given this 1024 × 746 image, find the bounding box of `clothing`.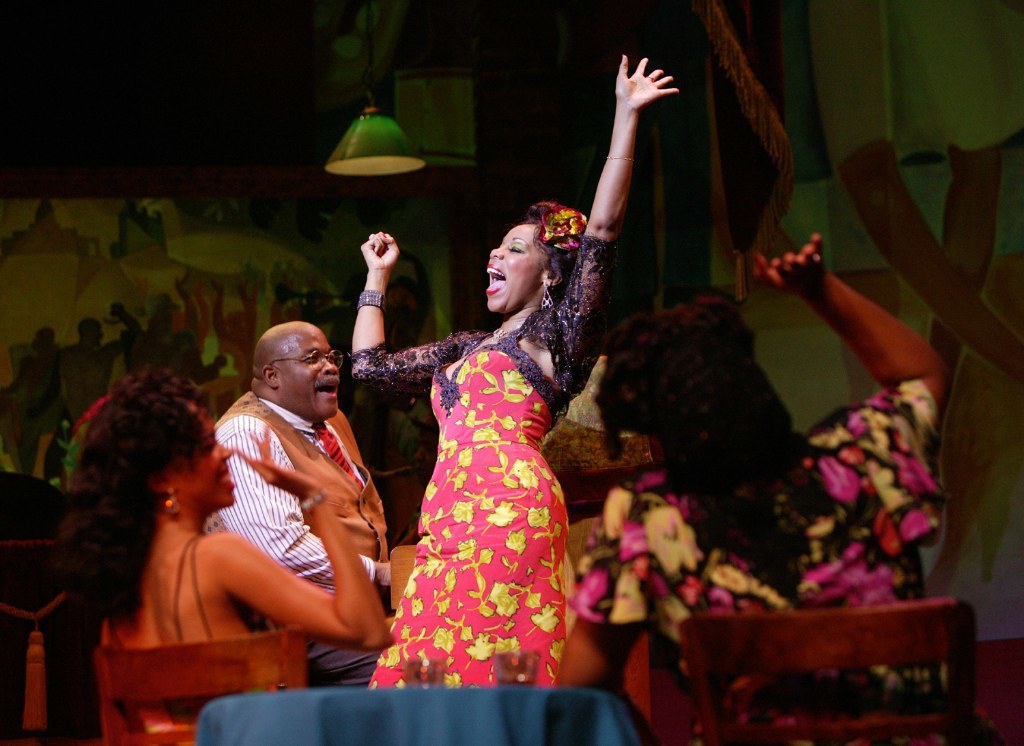
[left=568, top=376, right=950, bottom=745].
